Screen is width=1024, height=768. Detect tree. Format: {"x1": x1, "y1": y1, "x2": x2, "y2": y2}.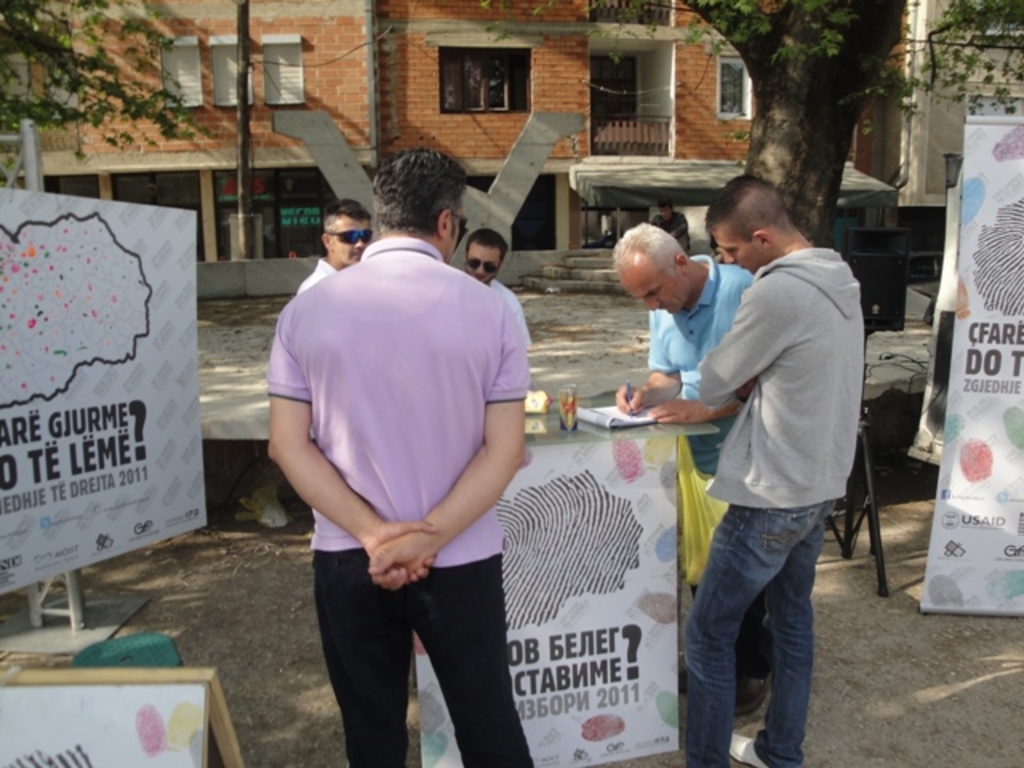
{"x1": 630, "y1": 0, "x2": 946, "y2": 251}.
